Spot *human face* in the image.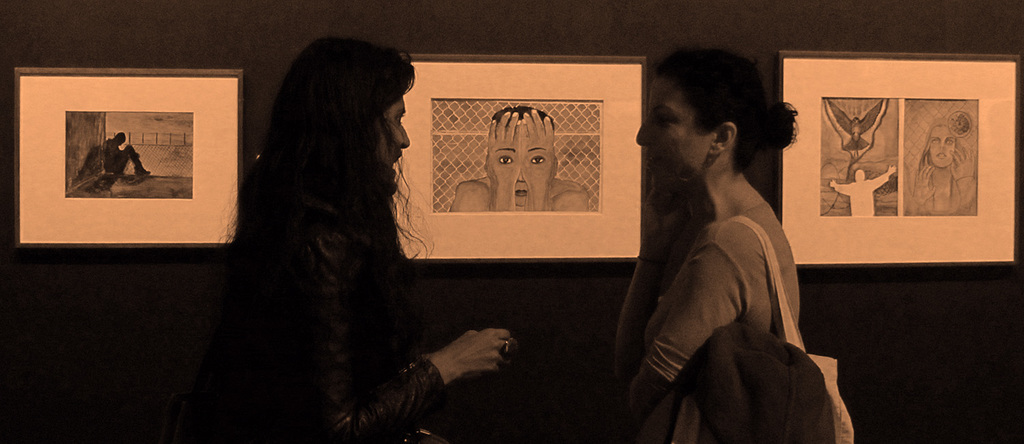
*human face* found at bbox(380, 98, 407, 169).
